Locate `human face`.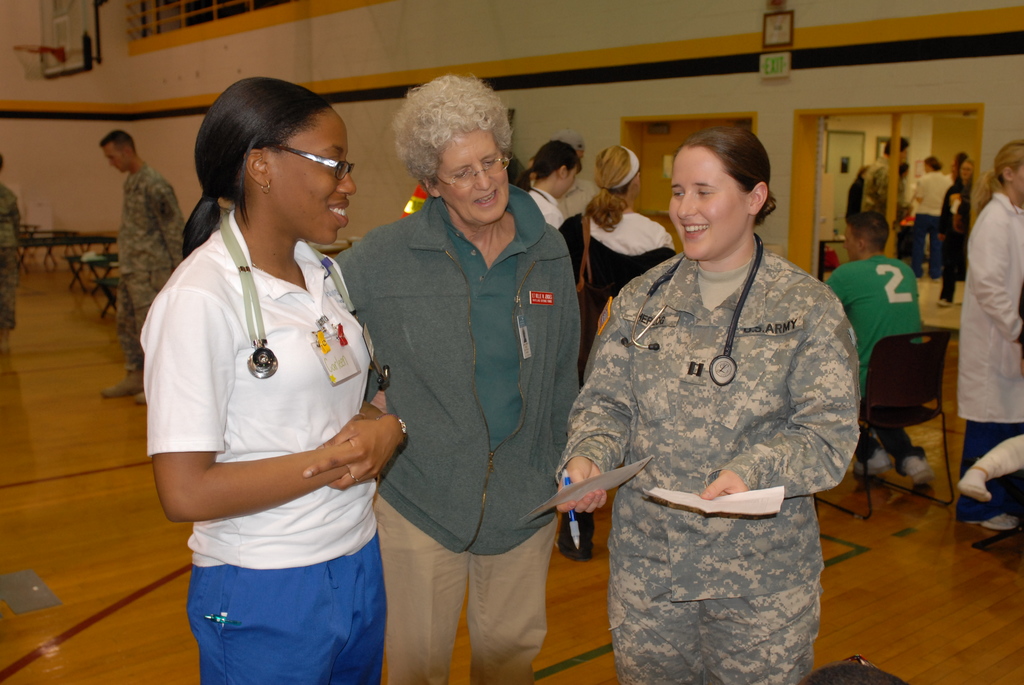
Bounding box: (267,106,355,238).
